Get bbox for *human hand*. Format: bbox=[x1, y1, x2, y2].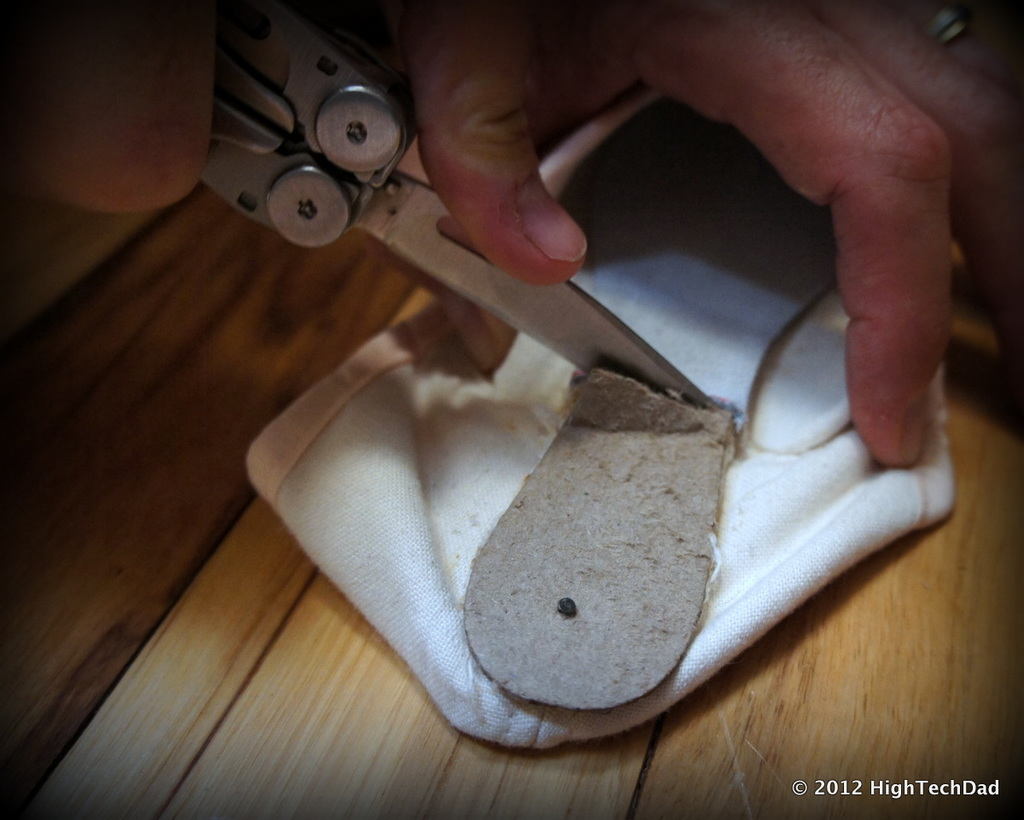
bbox=[427, 16, 980, 399].
